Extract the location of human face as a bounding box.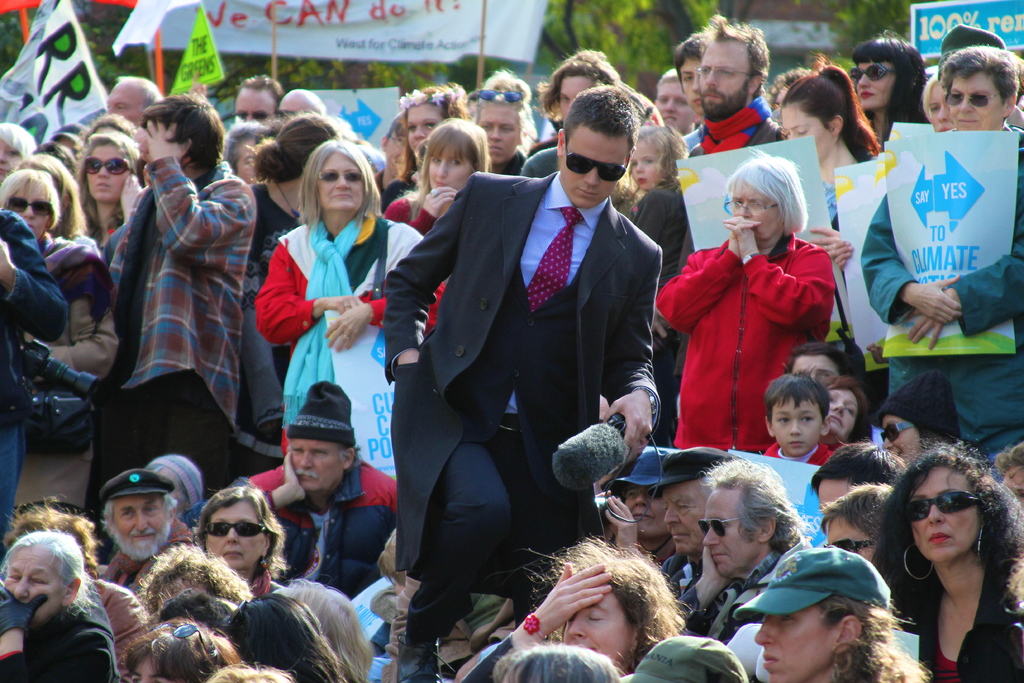
select_region(109, 80, 152, 126).
